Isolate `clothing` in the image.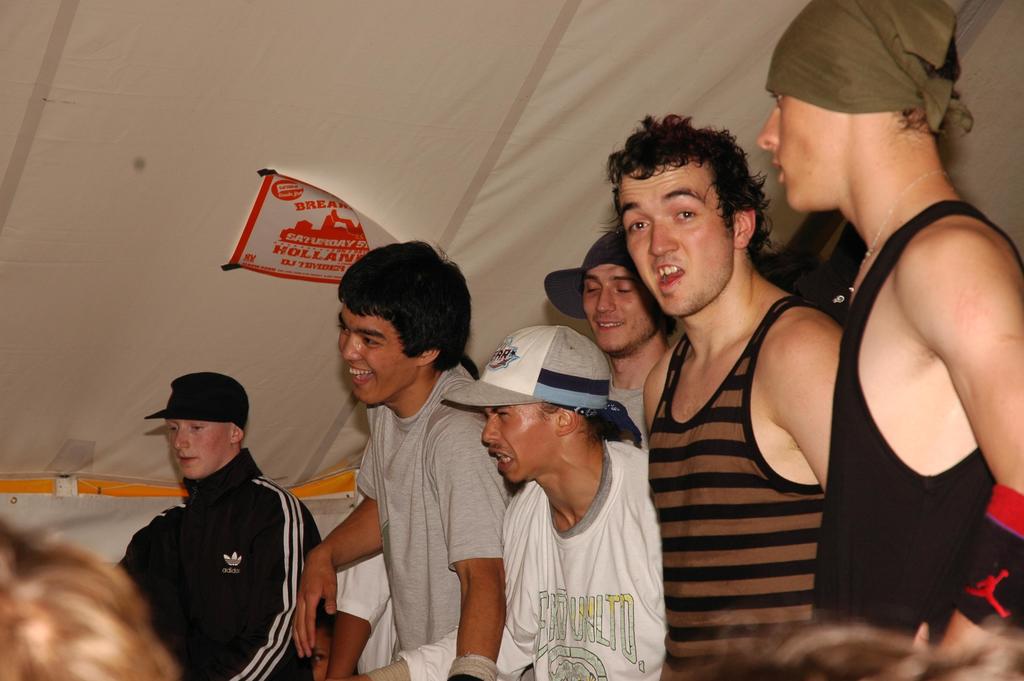
Isolated region: bbox(125, 429, 307, 671).
